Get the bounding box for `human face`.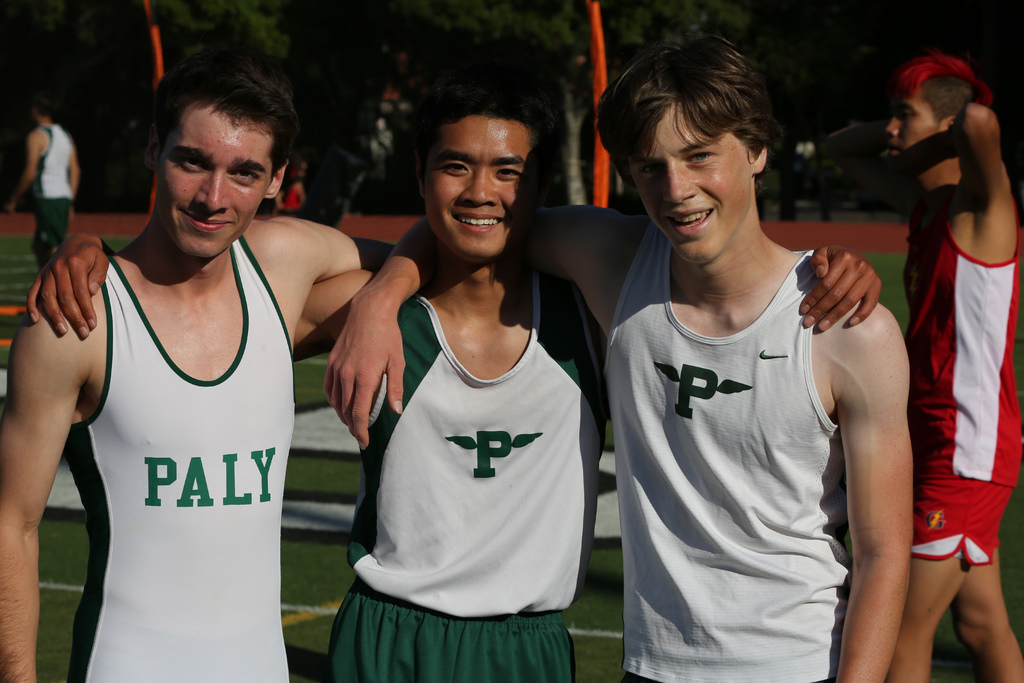
<region>886, 100, 945, 170</region>.
